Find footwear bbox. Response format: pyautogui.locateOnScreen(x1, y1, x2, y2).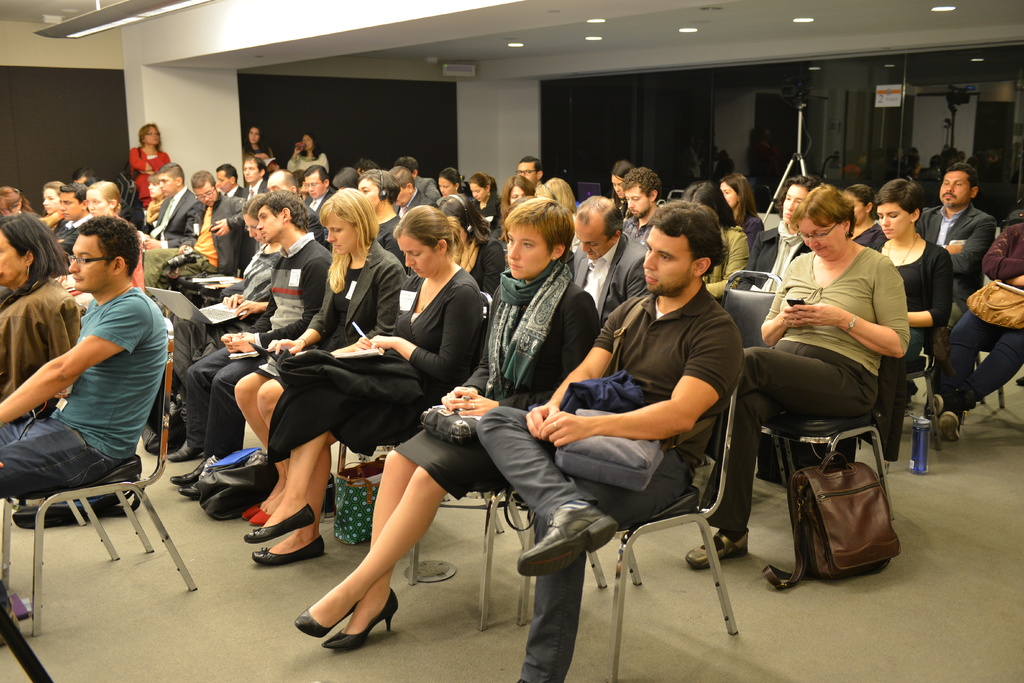
pyautogui.locateOnScreen(172, 460, 209, 483).
